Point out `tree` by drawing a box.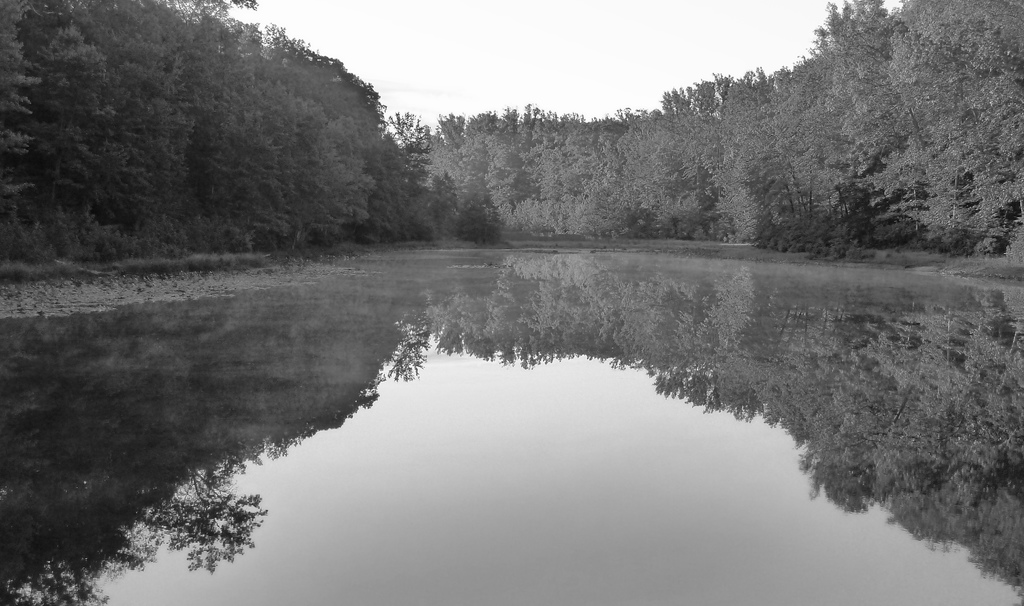
locate(874, 0, 1023, 260).
